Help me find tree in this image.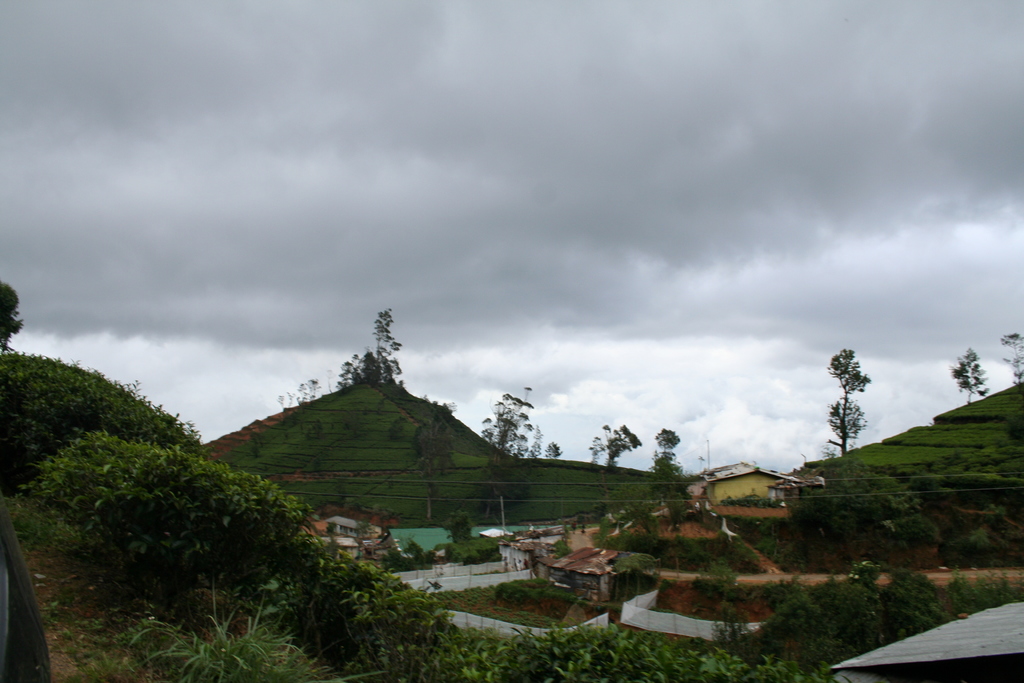
Found it: <bbox>826, 338, 892, 470</bbox>.
